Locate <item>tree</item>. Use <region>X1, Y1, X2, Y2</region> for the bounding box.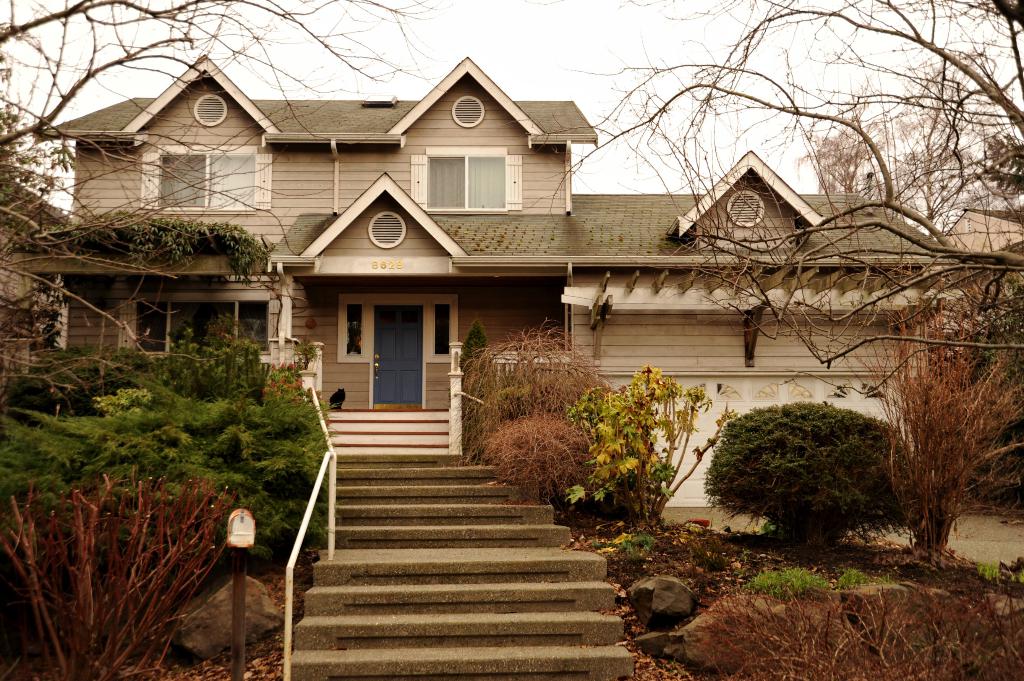
<region>849, 297, 1023, 556</region>.
